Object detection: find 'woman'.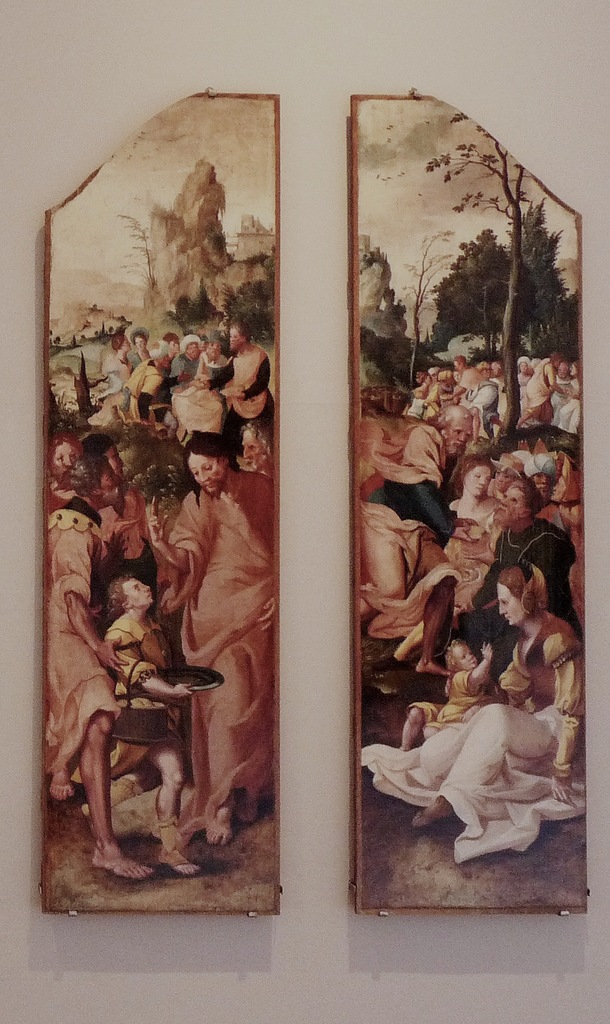
[x1=357, y1=556, x2=585, y2=865].
